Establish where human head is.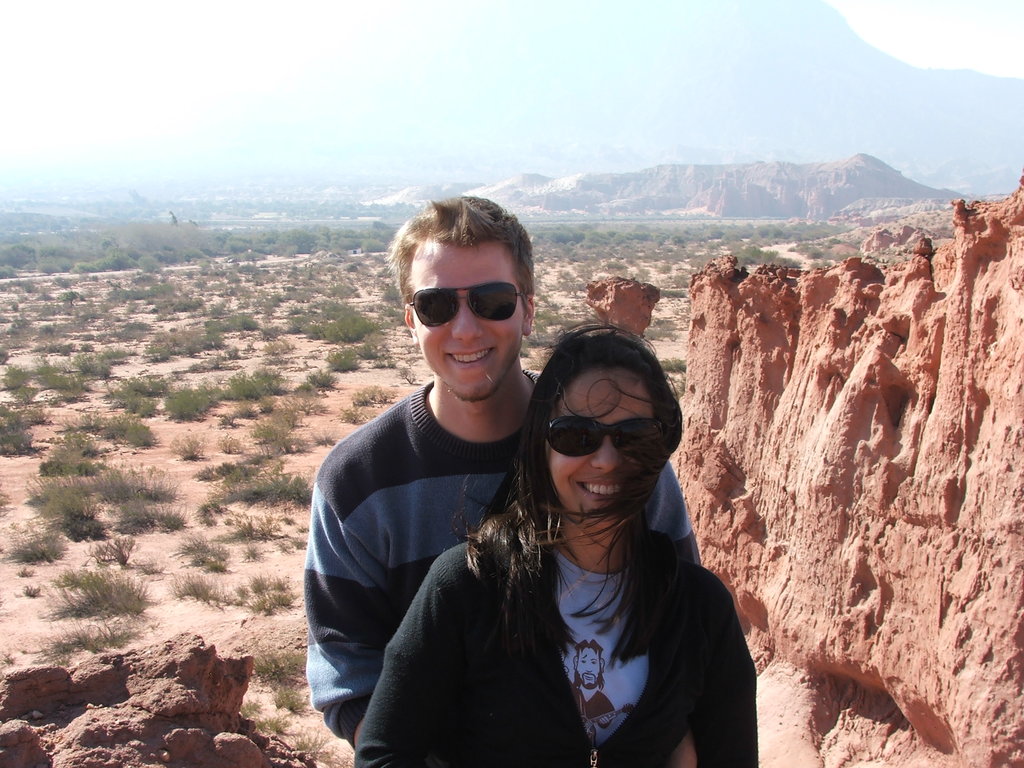
Established at [387, 196, 538, 404].
